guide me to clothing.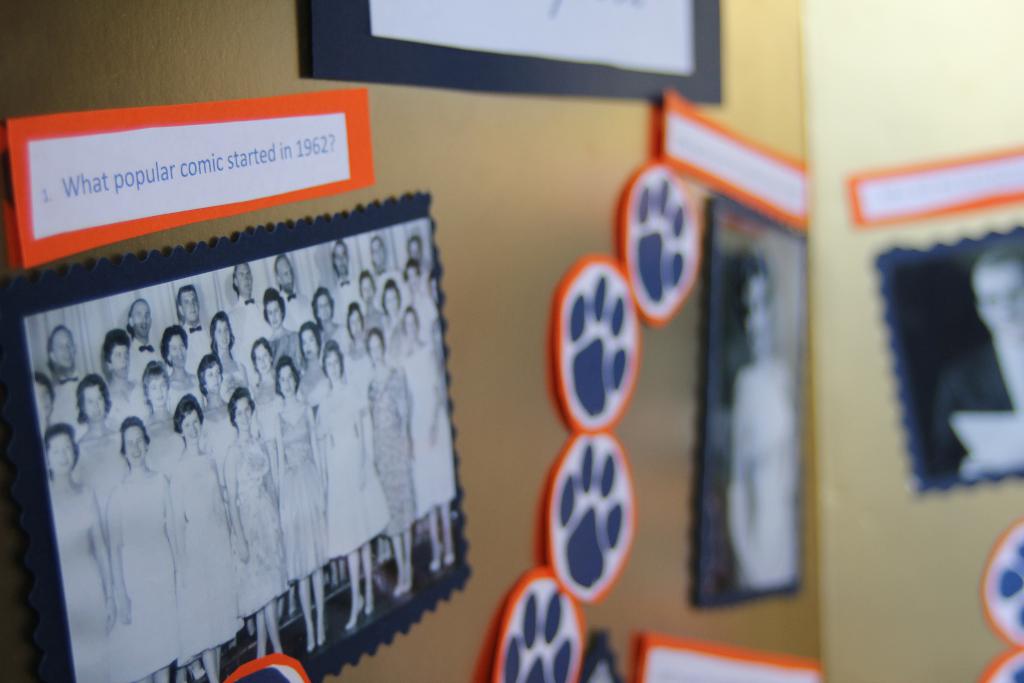
Guidance: 268, 328, 301, 377.
